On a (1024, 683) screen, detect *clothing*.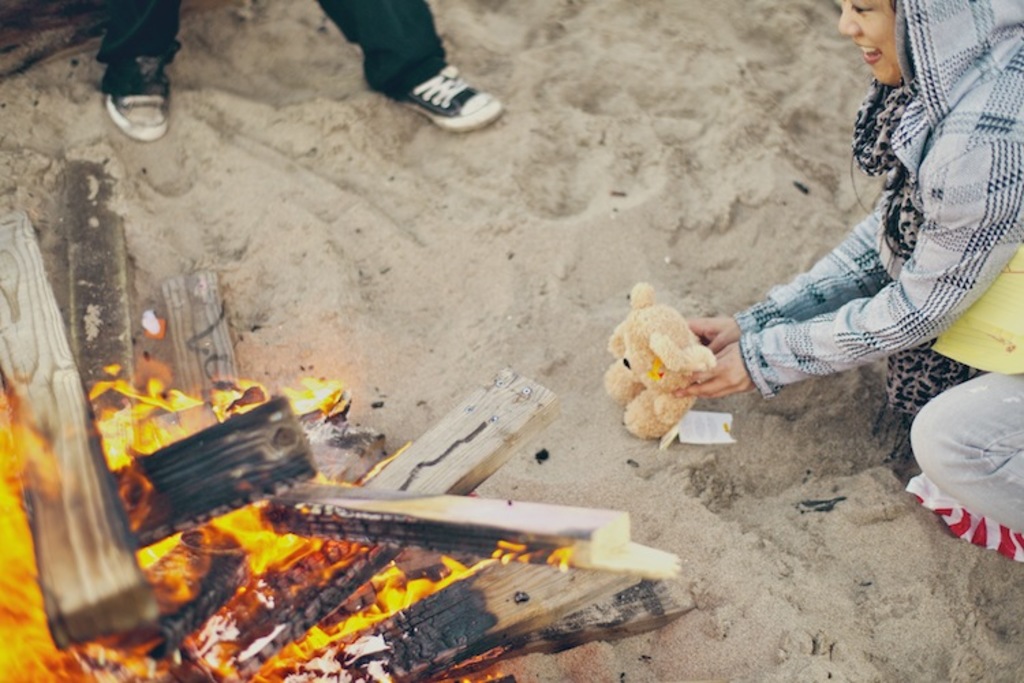
(643, 45, 998, 382).
